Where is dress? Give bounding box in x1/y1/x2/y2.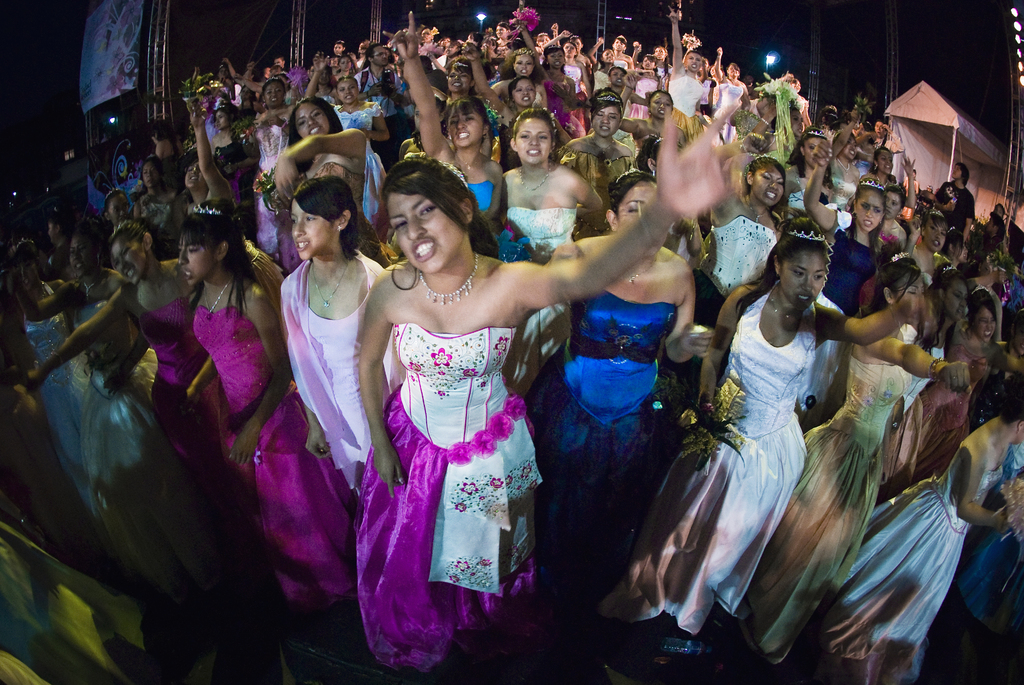
502/209/580/256.
